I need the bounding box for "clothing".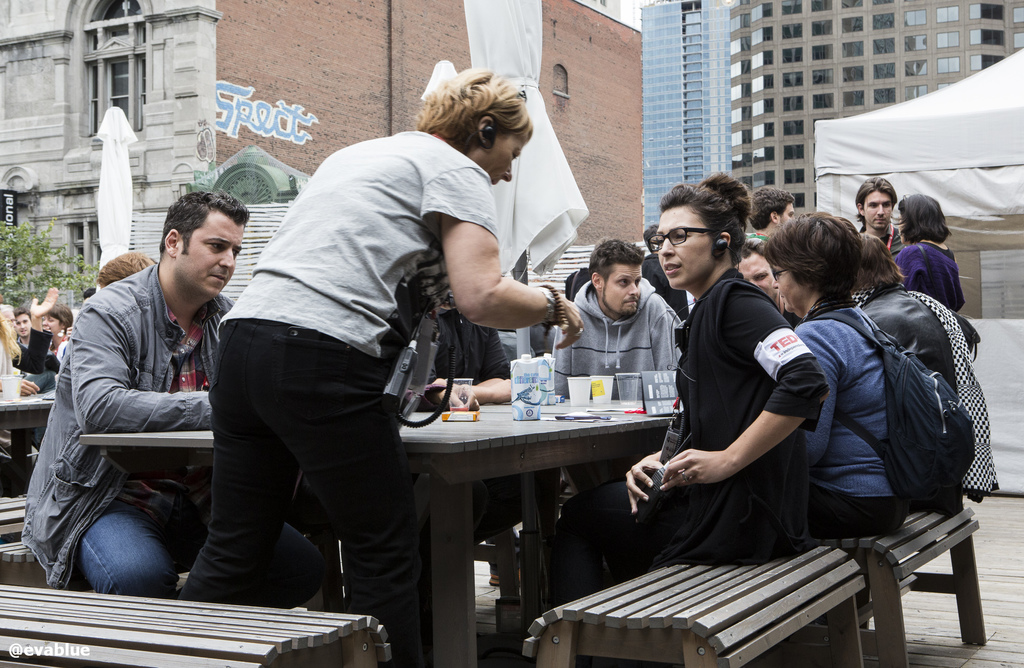
Here it is: bbox=[19, 326, 55, 384].
